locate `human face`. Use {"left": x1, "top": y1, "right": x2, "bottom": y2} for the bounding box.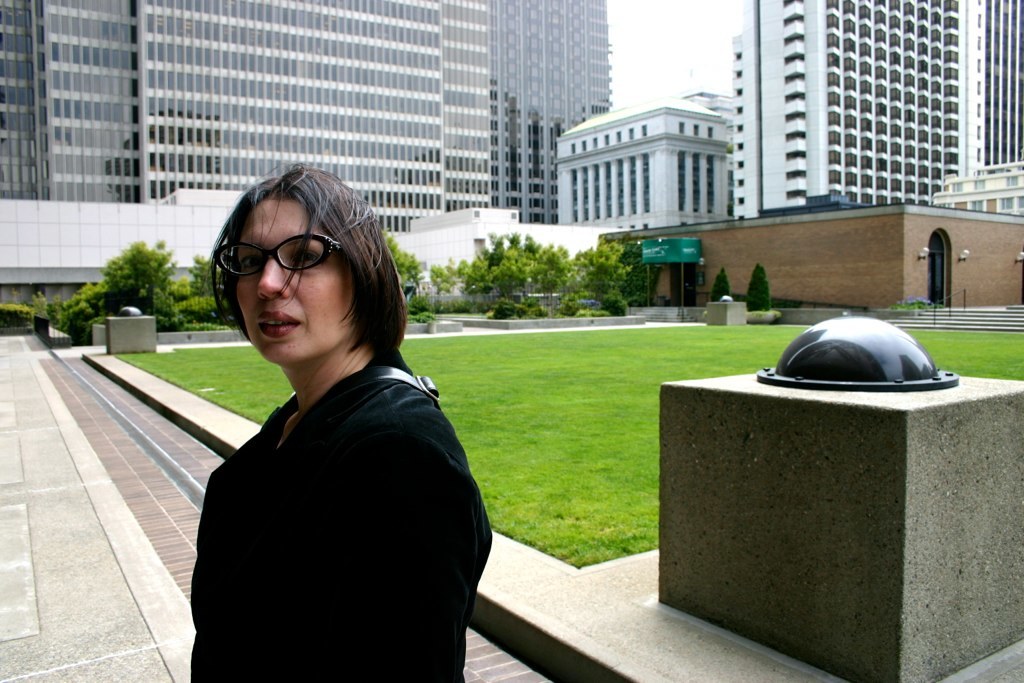
{"left": 235, "top": 193, "right": 355, "bottom": 363}.
